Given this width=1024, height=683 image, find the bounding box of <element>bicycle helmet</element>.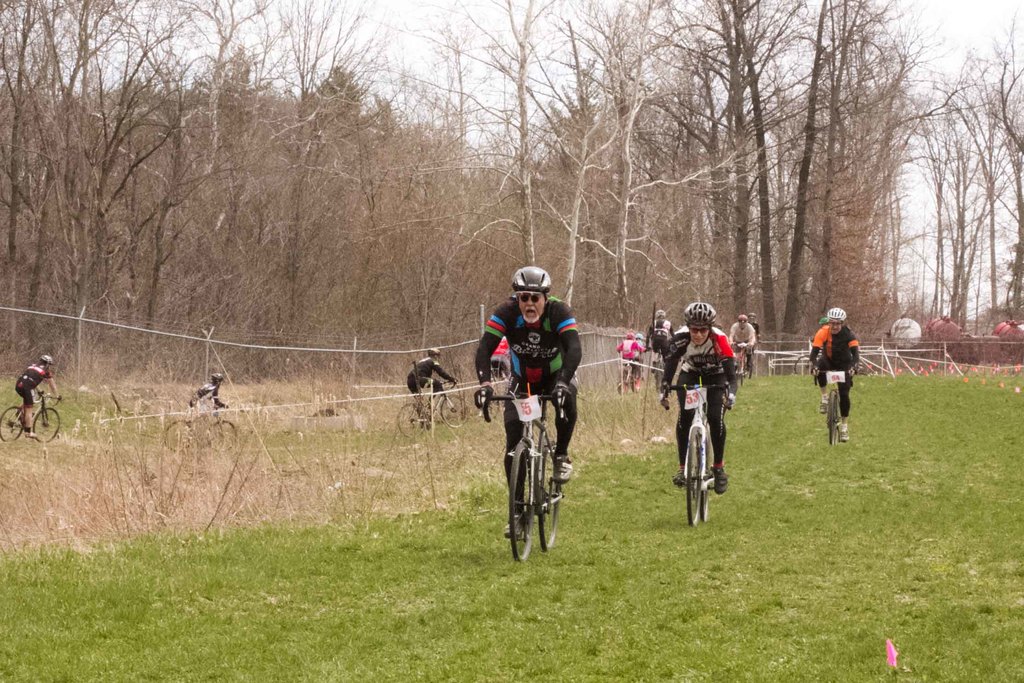
505:268:550:294.
